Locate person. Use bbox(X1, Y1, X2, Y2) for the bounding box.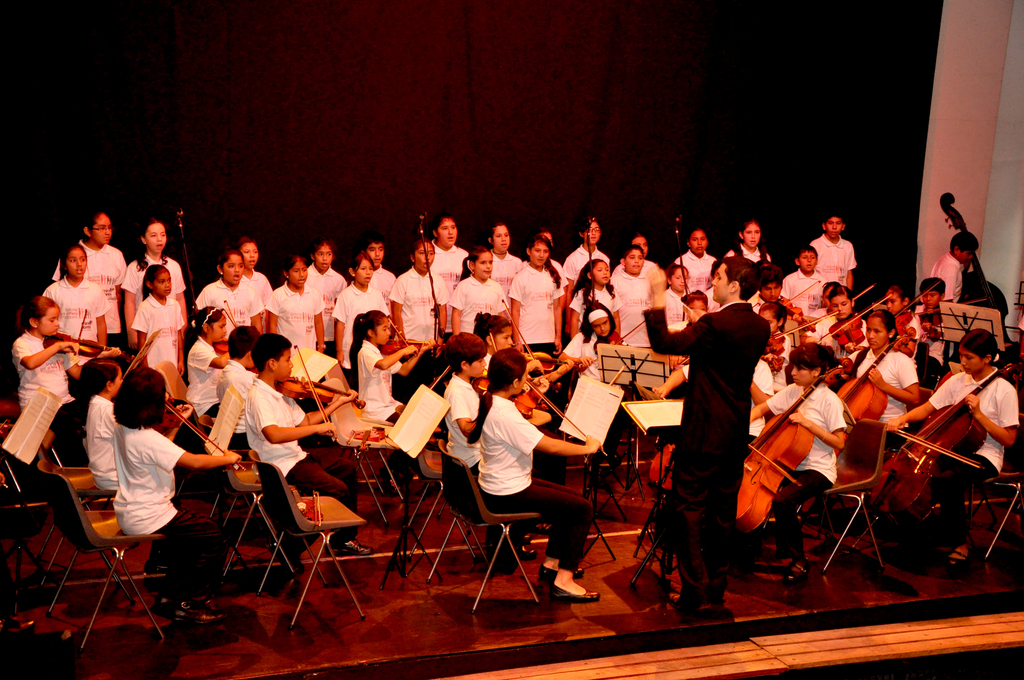
bbox(42, 241, 110, 354).
